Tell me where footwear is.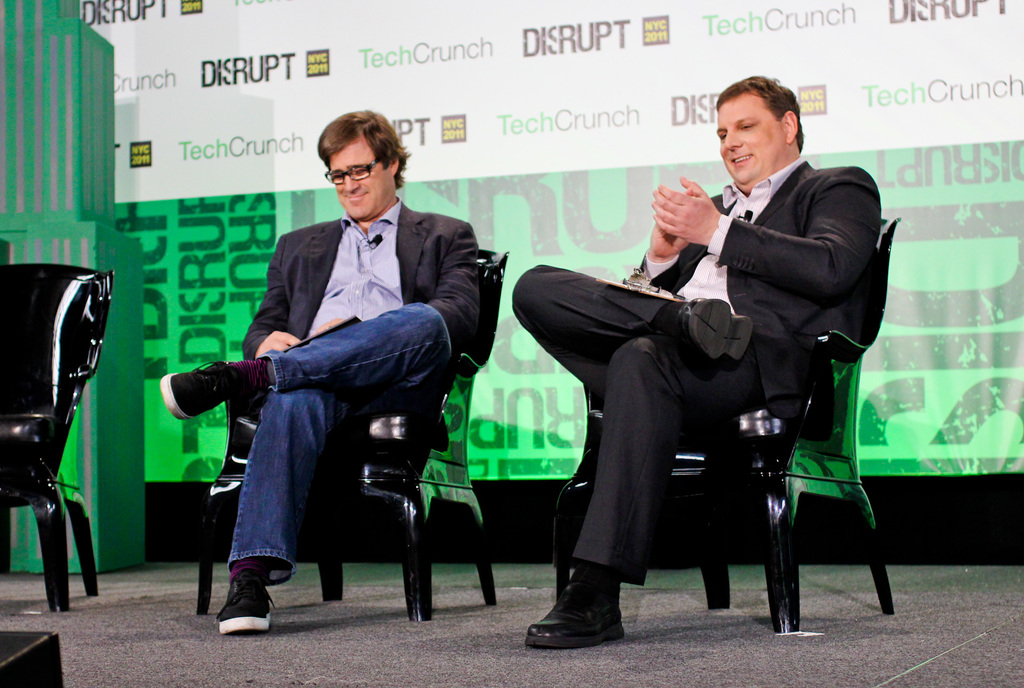
footwear is at x1=527 y1=568 x2=630 y2=649.
